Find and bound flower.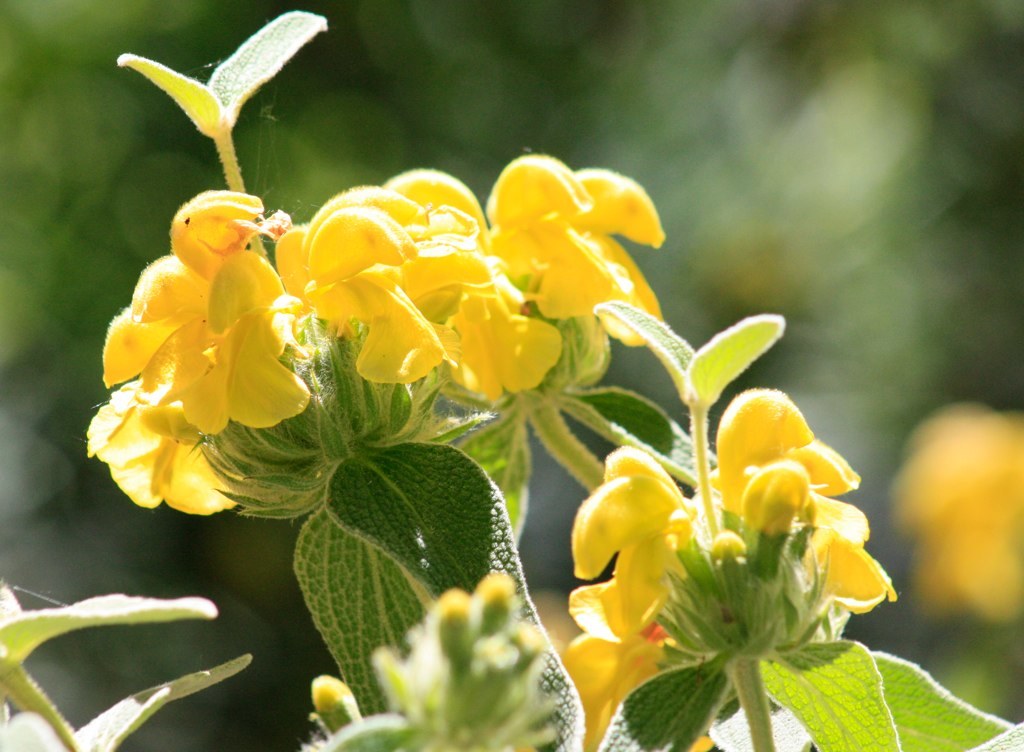
Bound: <box>889,401,1023,631</box>.
